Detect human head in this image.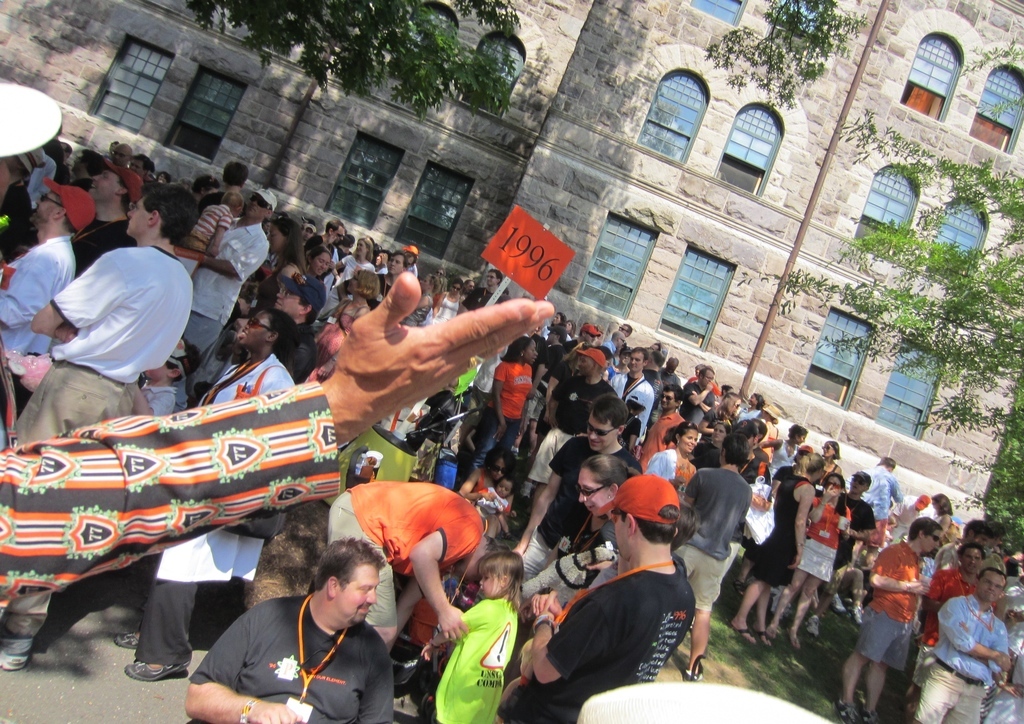
Detection: (x1=582, y1=389, x2=633, y2=452).
